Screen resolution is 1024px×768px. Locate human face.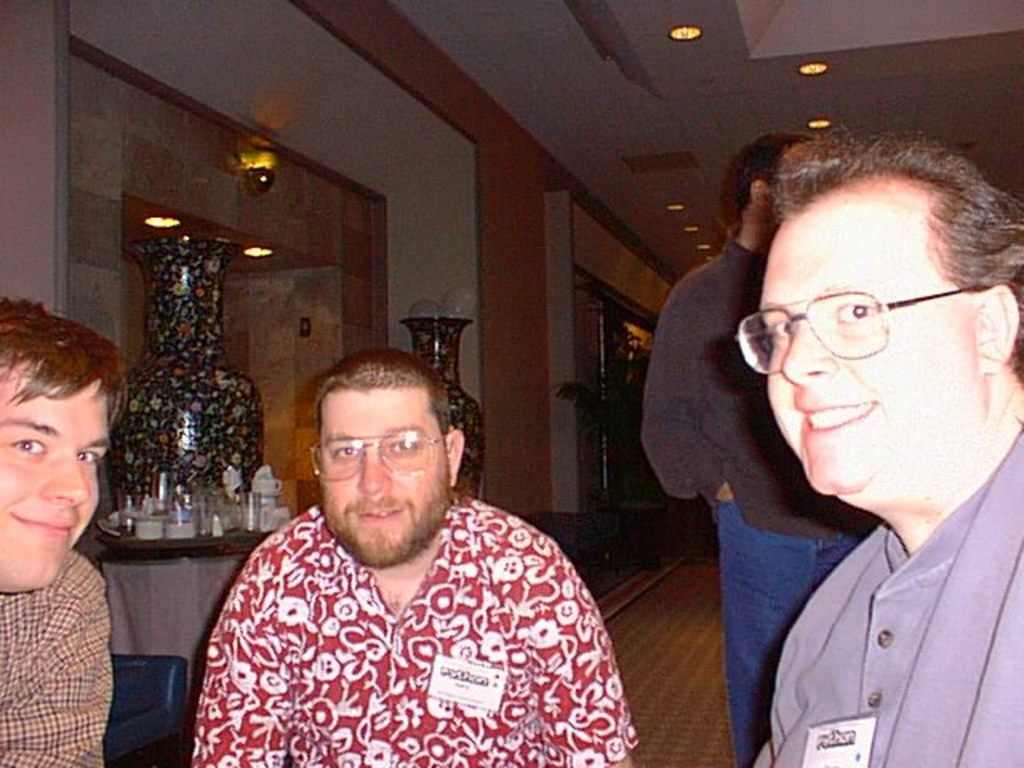
[760, 206, 970, 490].
